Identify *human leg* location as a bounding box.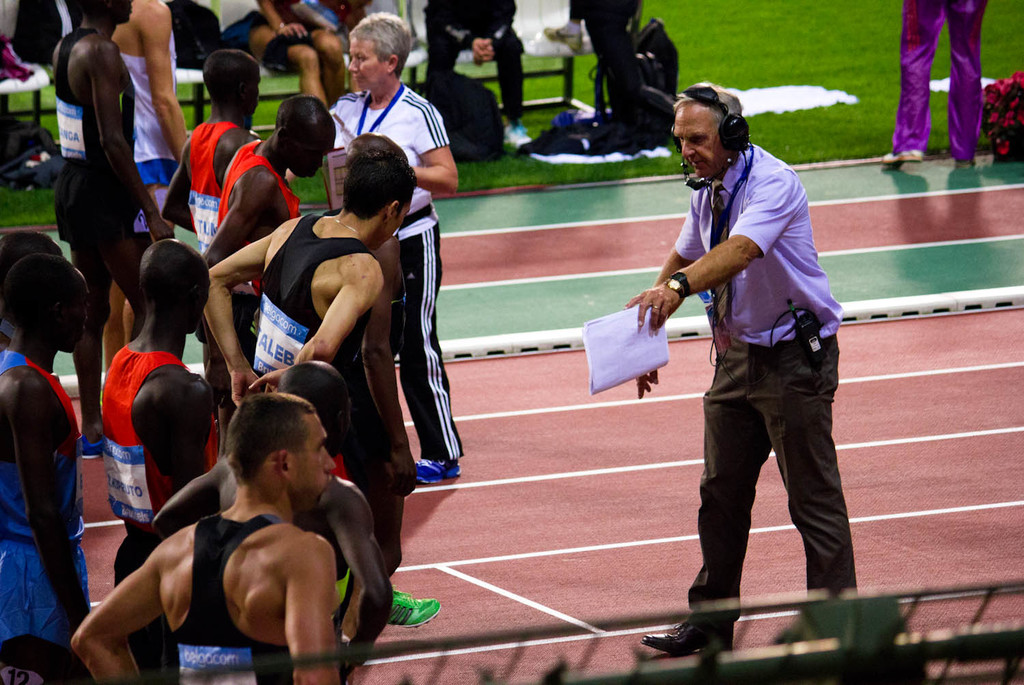
box=[878, 1, 948, 169].
